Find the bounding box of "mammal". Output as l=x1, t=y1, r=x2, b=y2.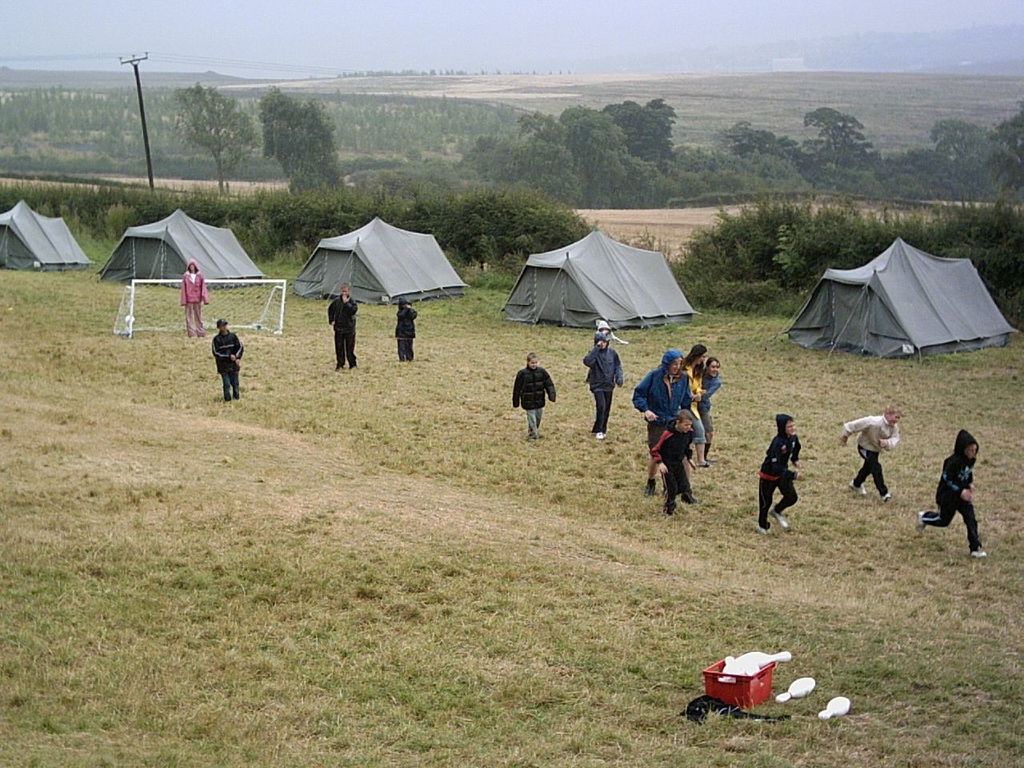
l=650, t=411, r=700, b=515.
